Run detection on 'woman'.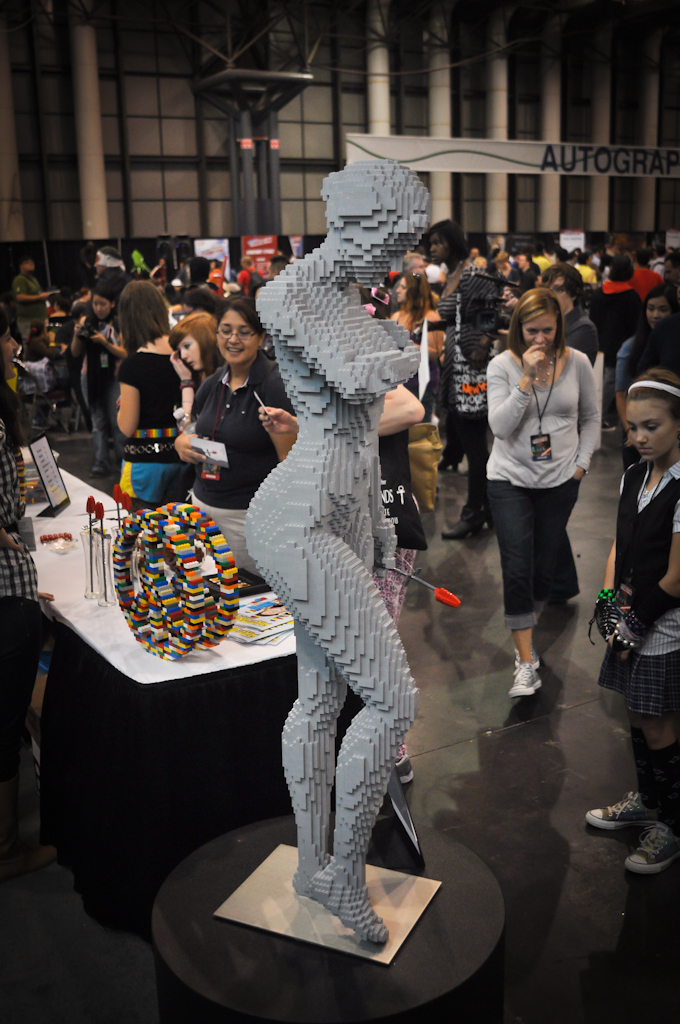
Result: [614, 285, 679, 468].
